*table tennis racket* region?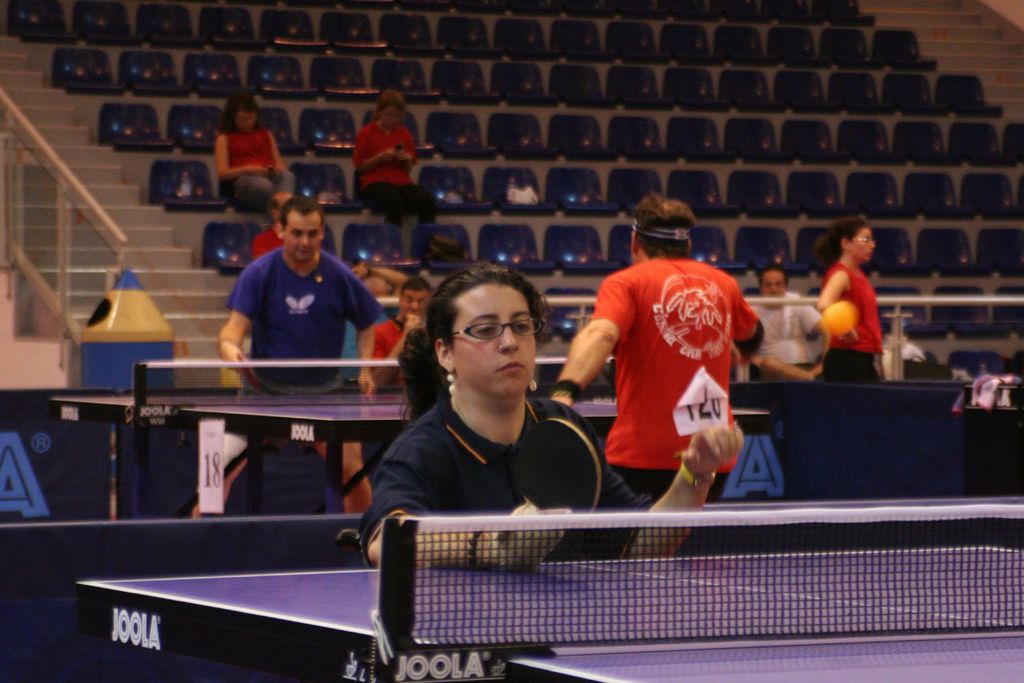
locate(736, 321, 766, 361)
